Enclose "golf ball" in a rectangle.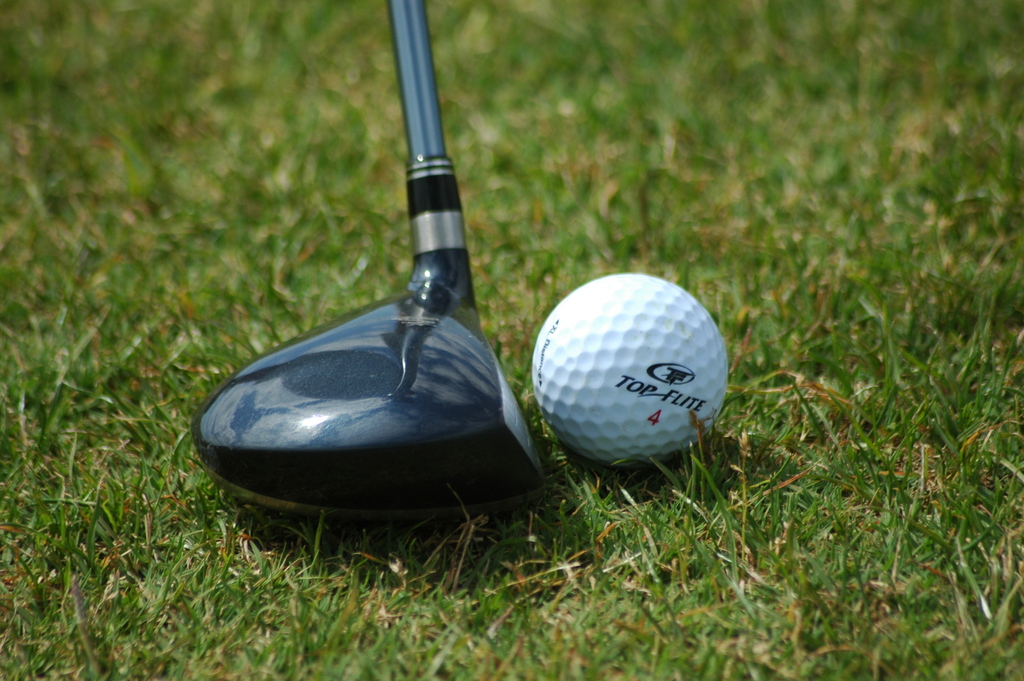
(525, 267, 737, 460).
